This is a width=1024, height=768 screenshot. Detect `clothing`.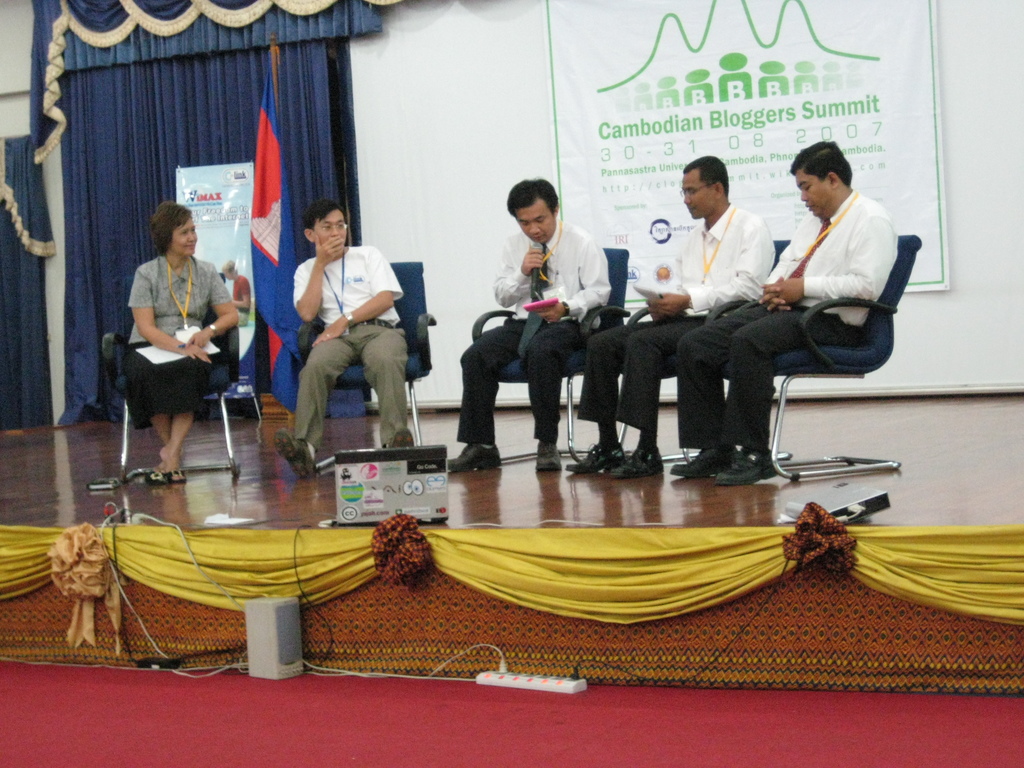
230, 276, 251, 324.
